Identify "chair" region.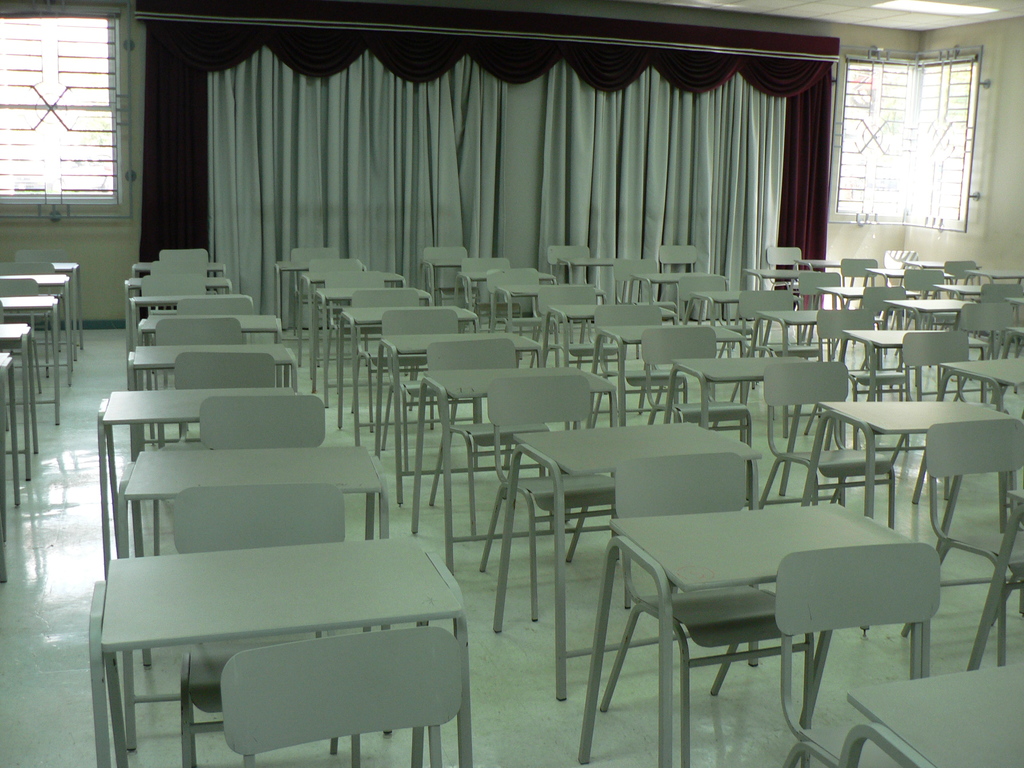
Region: x1=657, y1=241, x2=701, y2=312.
